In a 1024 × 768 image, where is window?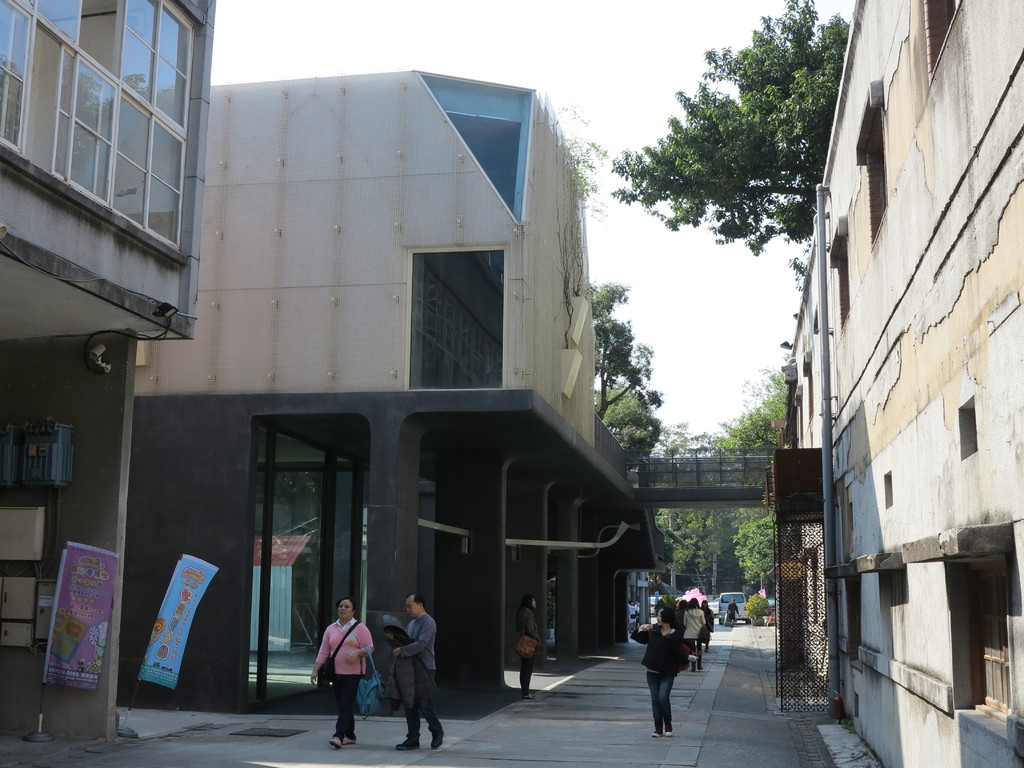
bbox=[900, 519, 1009, 735].
